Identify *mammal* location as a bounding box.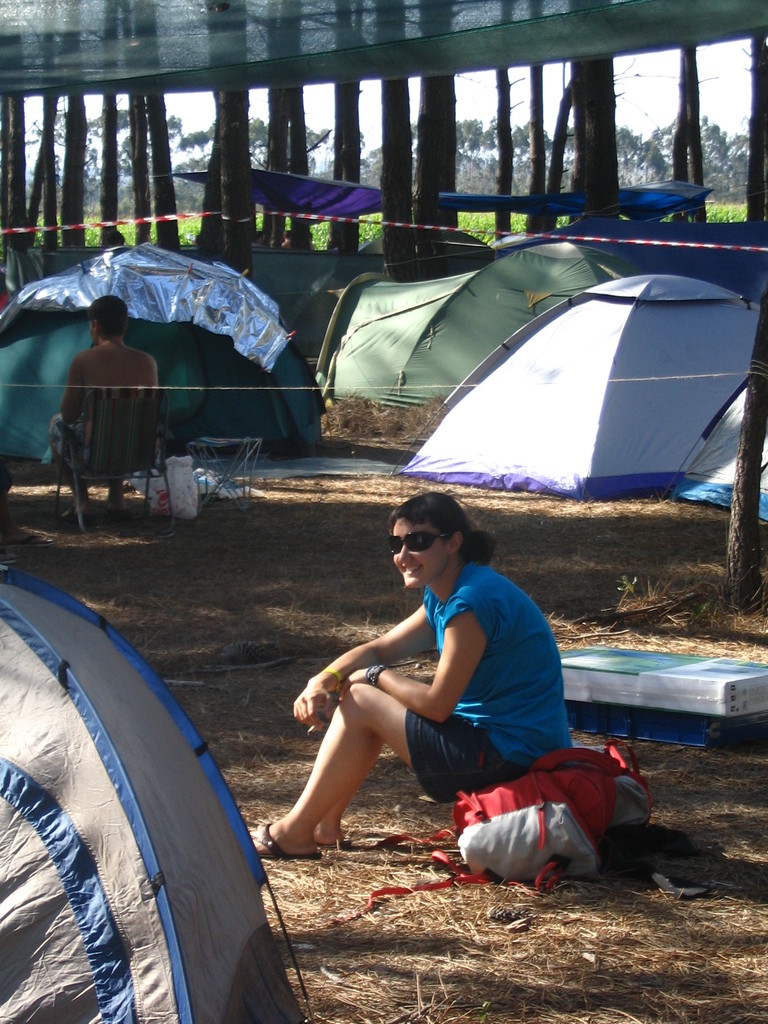
Rect(278, 230, 289, 248).
